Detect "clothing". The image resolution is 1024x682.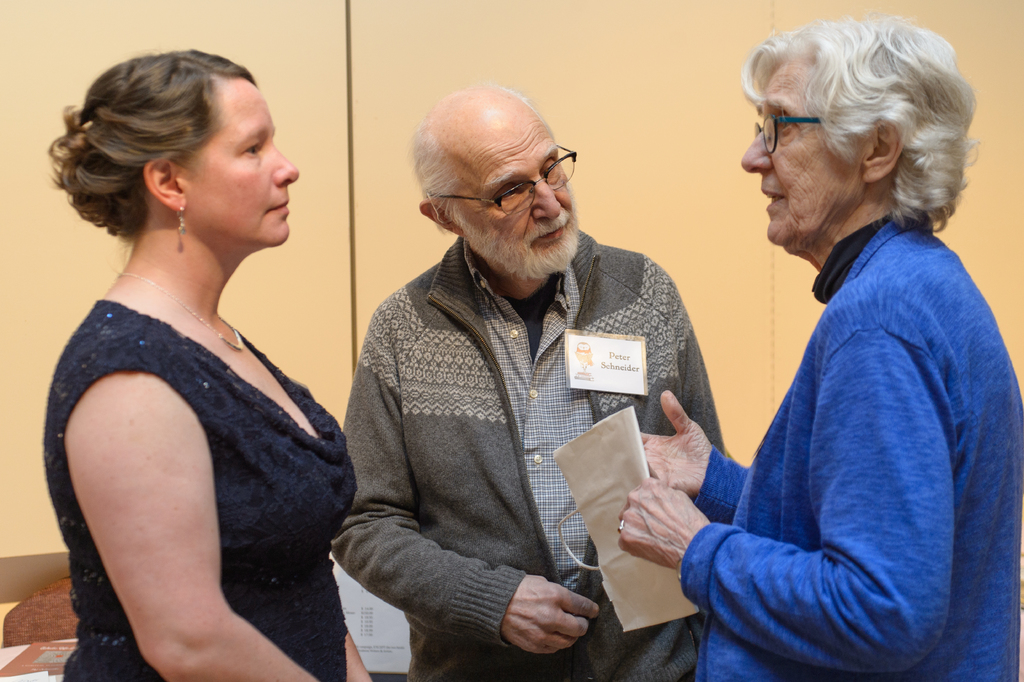
(330, 233, 731, 678).
